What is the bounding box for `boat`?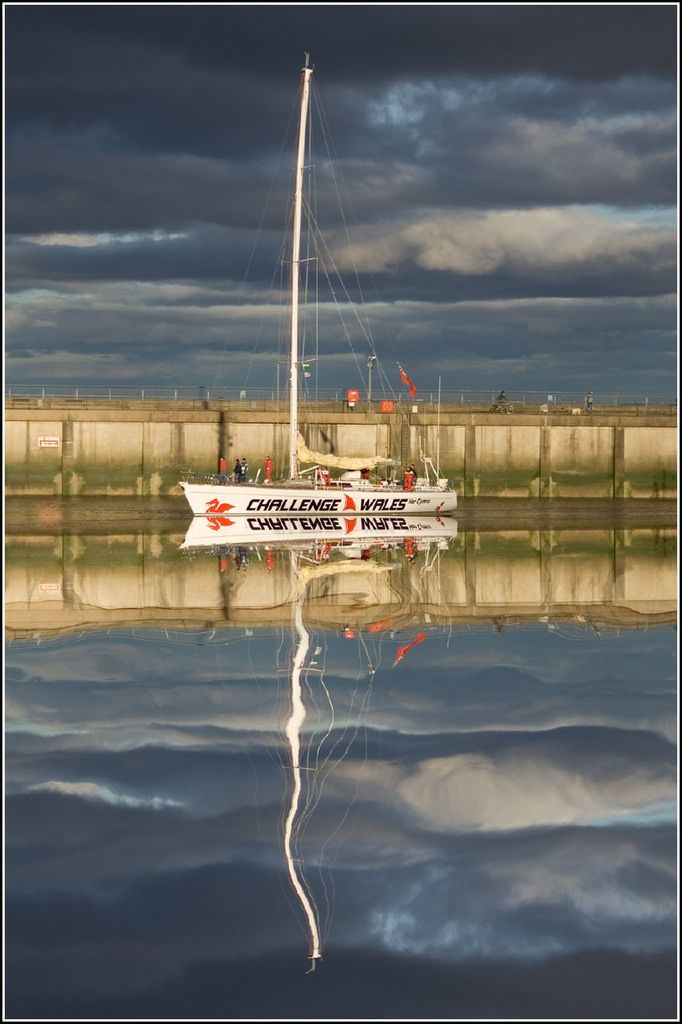
{"x1": 181, "y1": 53, "x2": 457, "y2": 515}.
